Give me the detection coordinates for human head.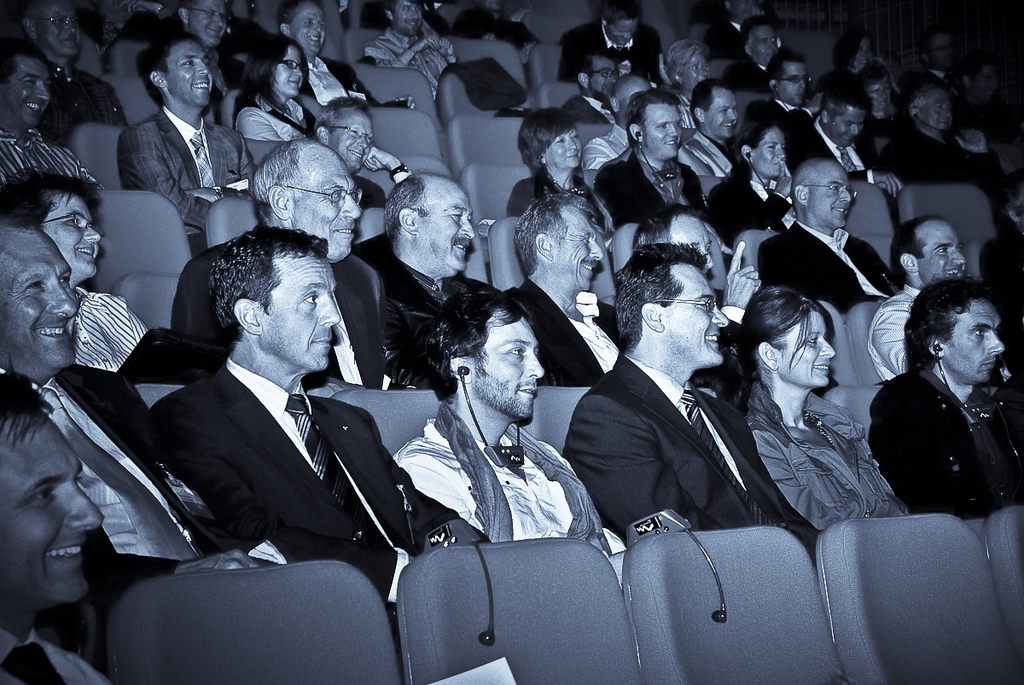
region(634, 203, 719, 272).
